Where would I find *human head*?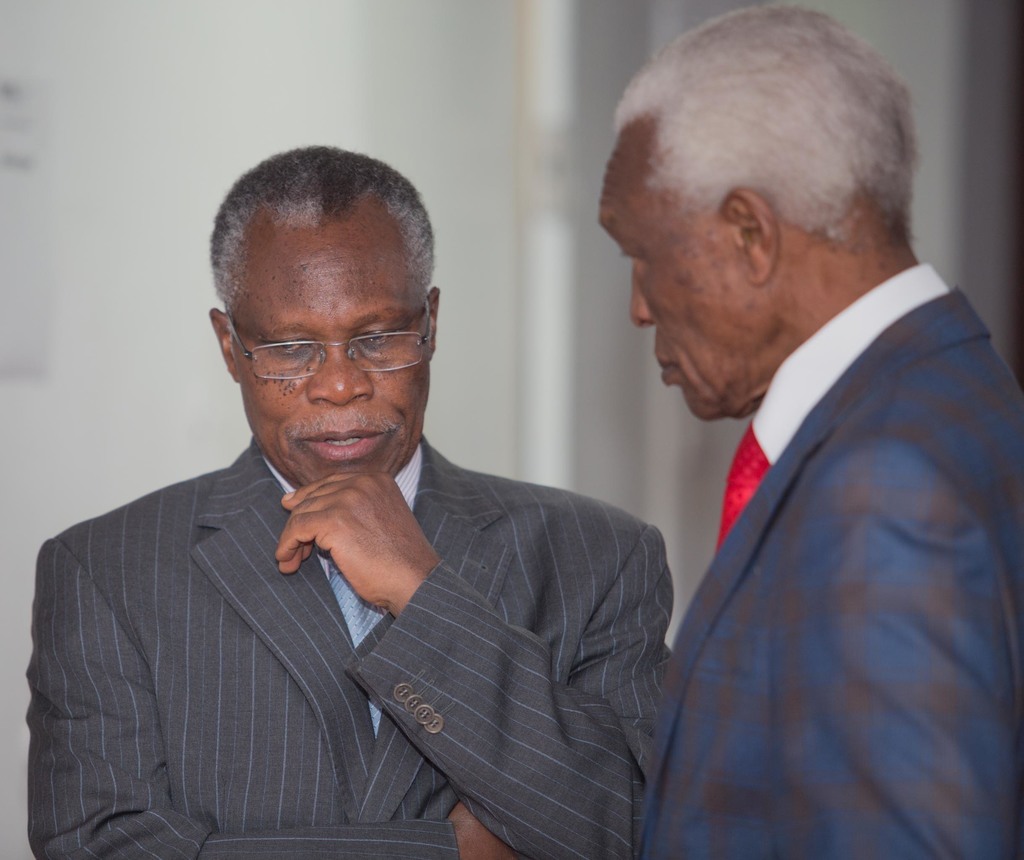
At [x1=209, y1=143, x2=437, y2=480].
